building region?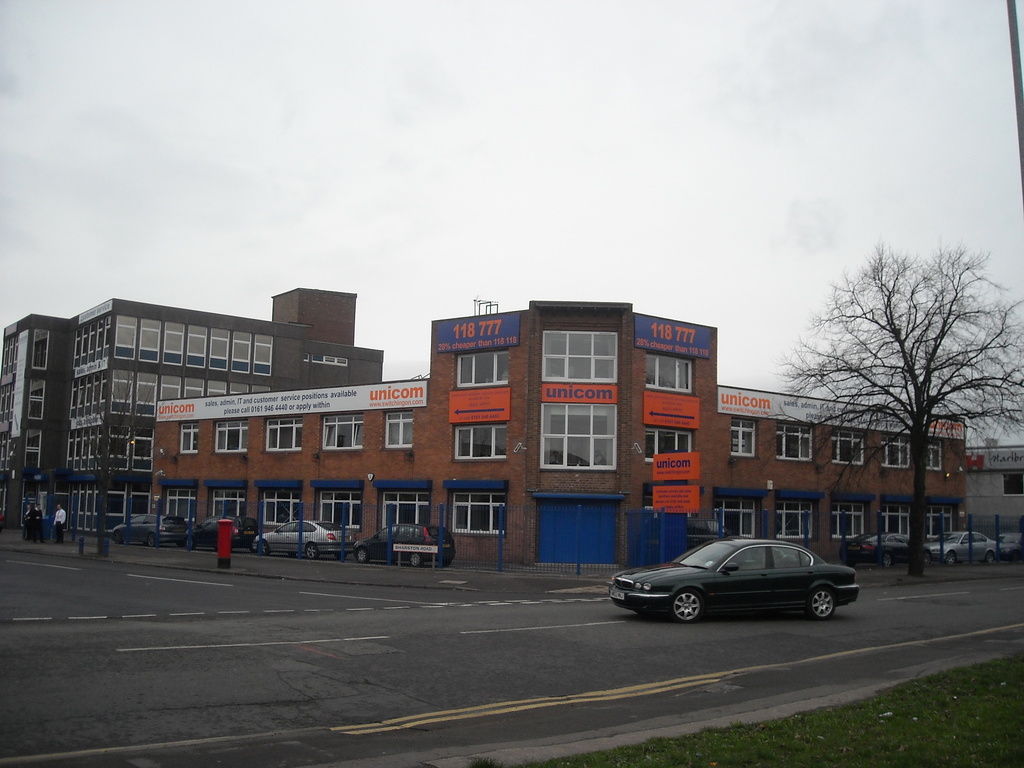
crop(0, 292, 383, 532)
